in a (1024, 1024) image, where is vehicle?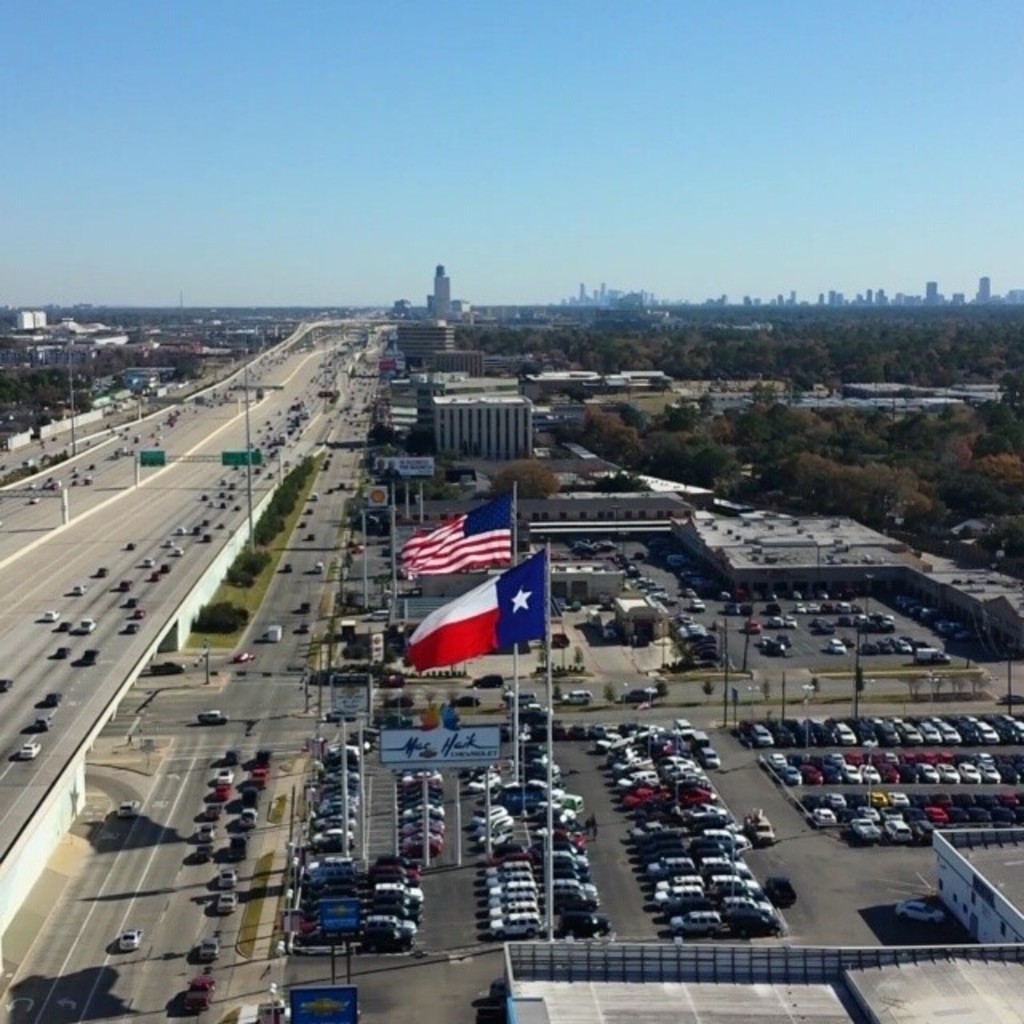
rect(32, 714, 56, 736).
